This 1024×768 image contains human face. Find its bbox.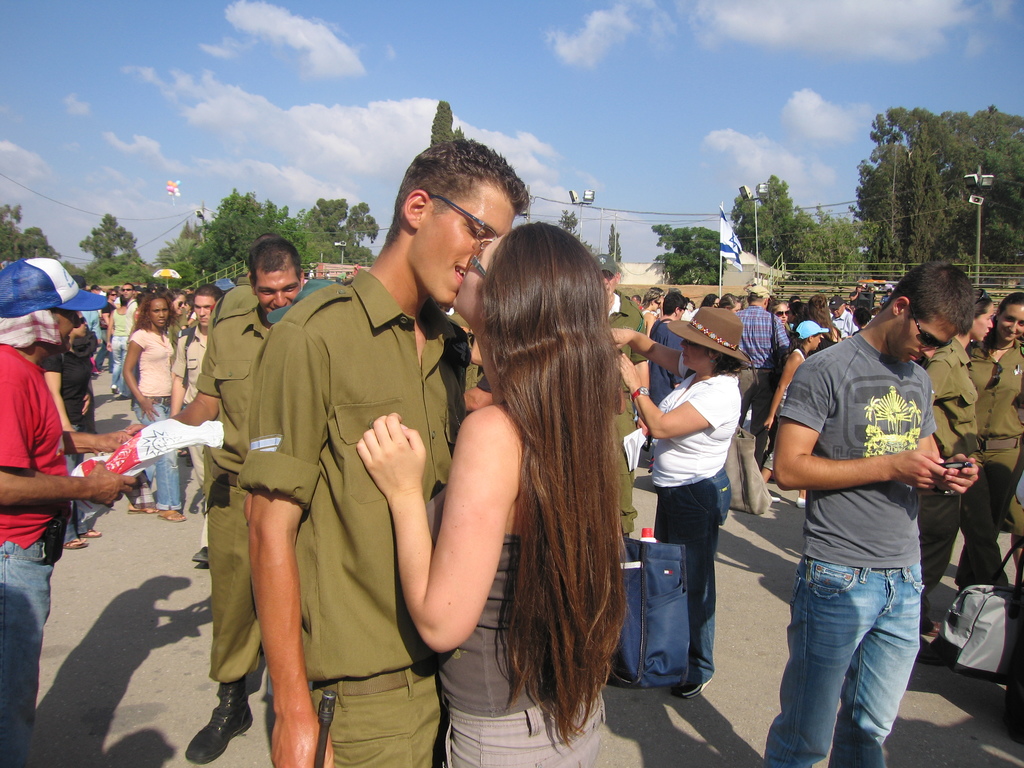
{"left": 1001, "top": 304, "right": 1023, "bottom": 341}.
